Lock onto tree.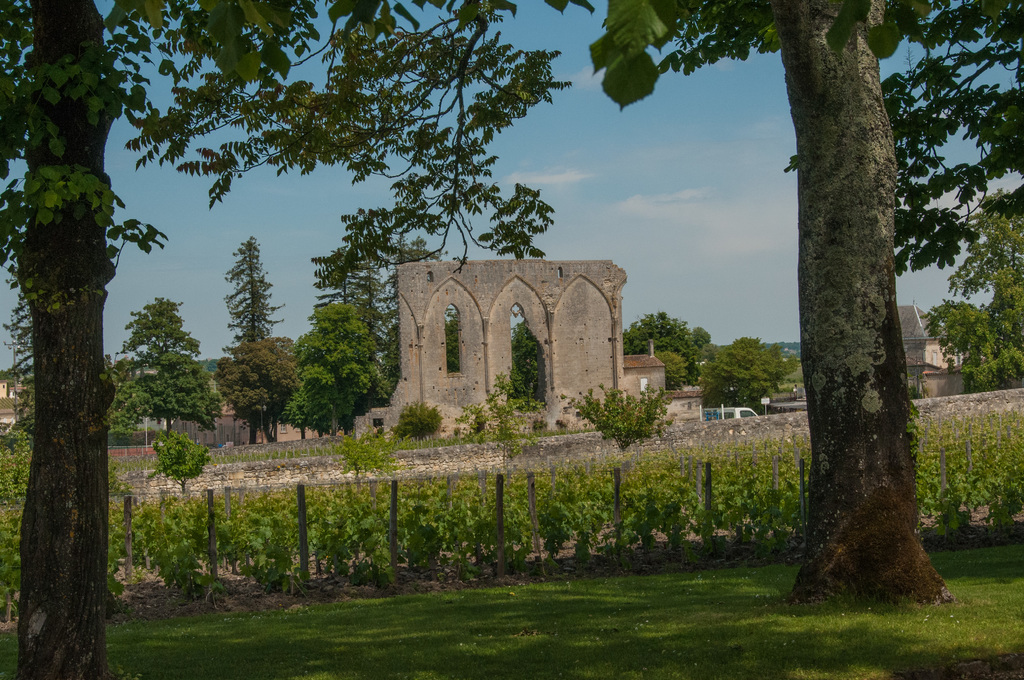
Locked: select_region(619, 314, 705, 384).
